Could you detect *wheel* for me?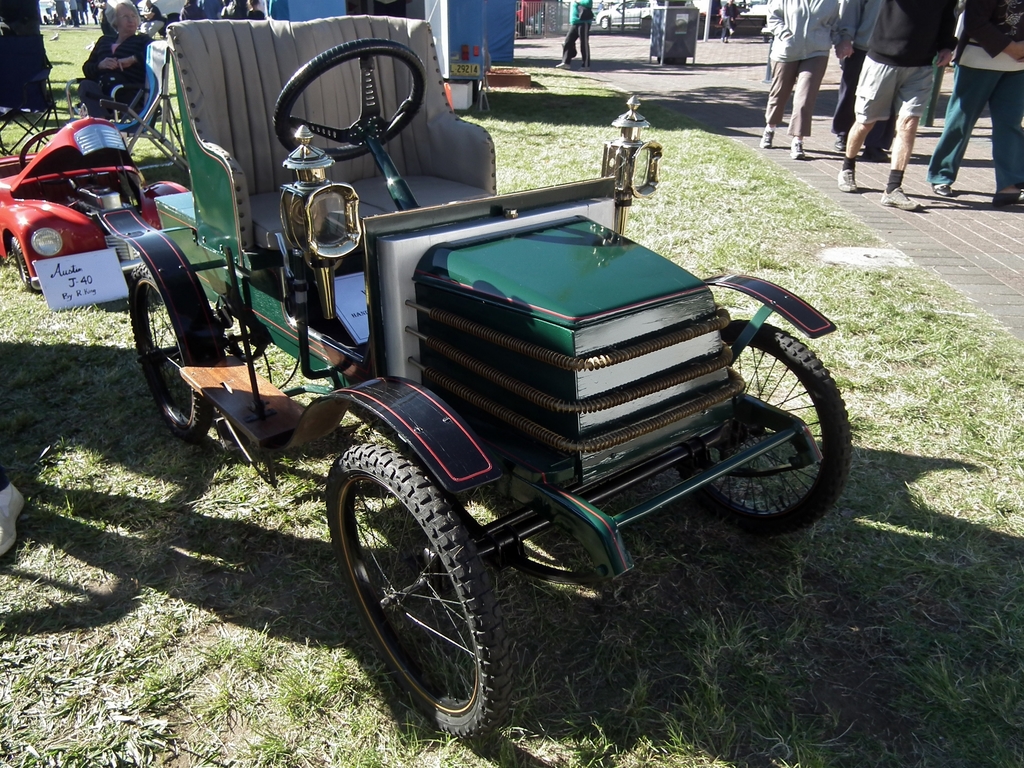
Detection result: [left=12, top=241, right=31, bottom=284].
